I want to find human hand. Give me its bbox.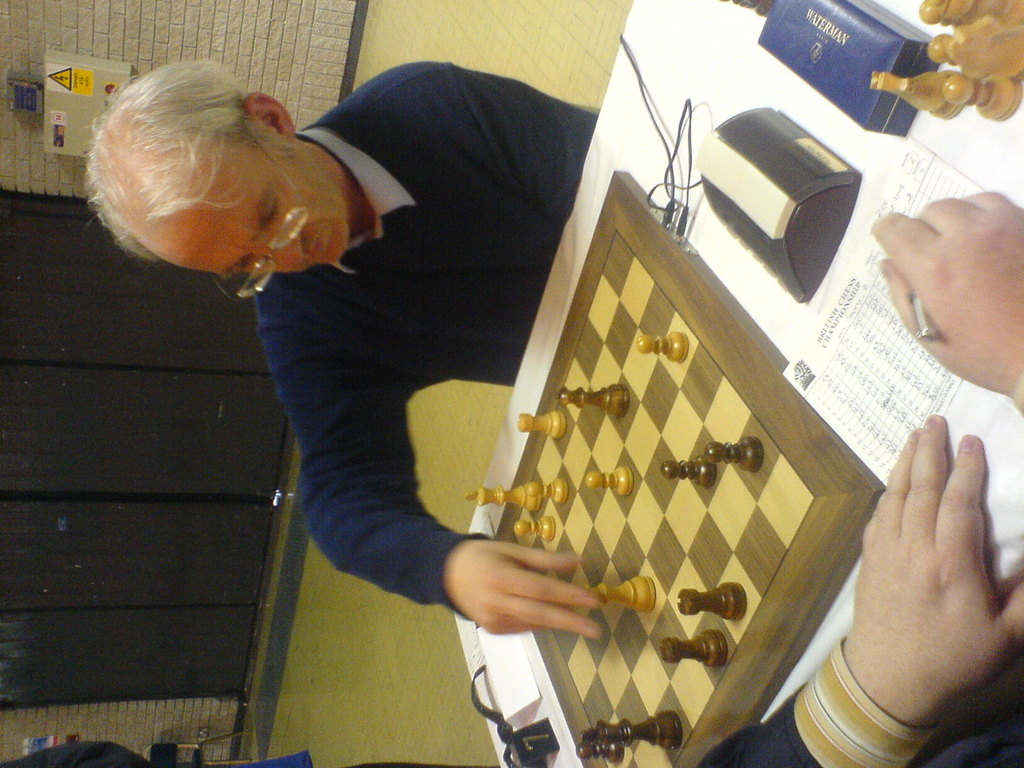
866 188 1023 397.
